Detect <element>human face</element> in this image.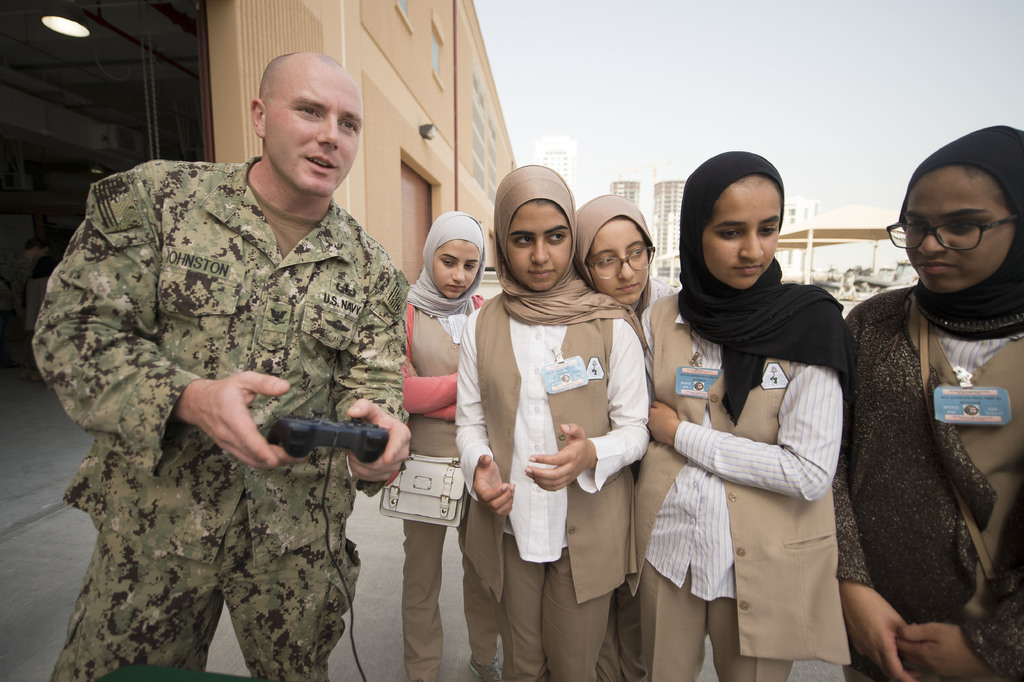
Detection: box=[433, 237, 480, 297].
